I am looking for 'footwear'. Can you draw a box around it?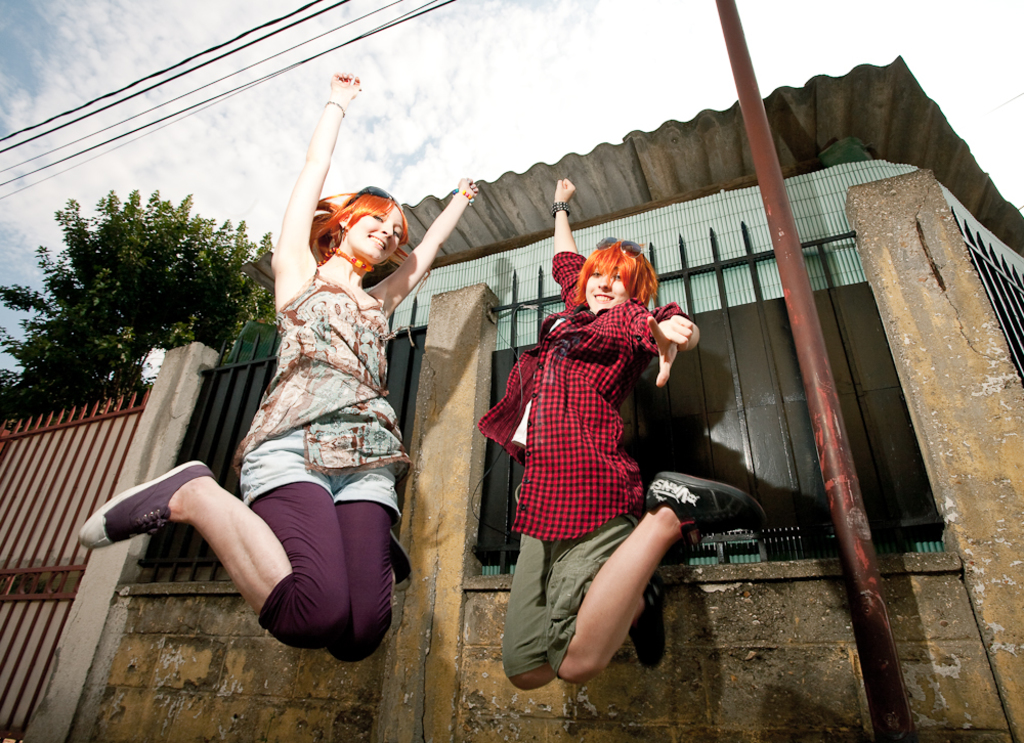
Sure, the bounding box is {"x1": 631, "y1": 566, "x2": 668, "y2": 667}.
